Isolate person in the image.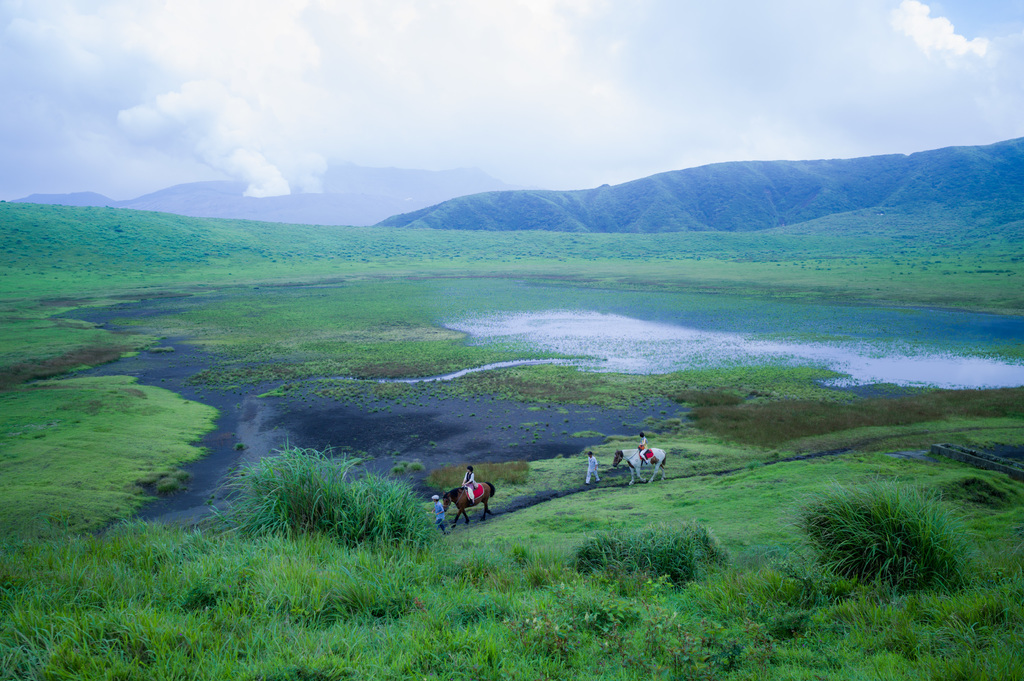
Isolated region: [582,447,604,485].
